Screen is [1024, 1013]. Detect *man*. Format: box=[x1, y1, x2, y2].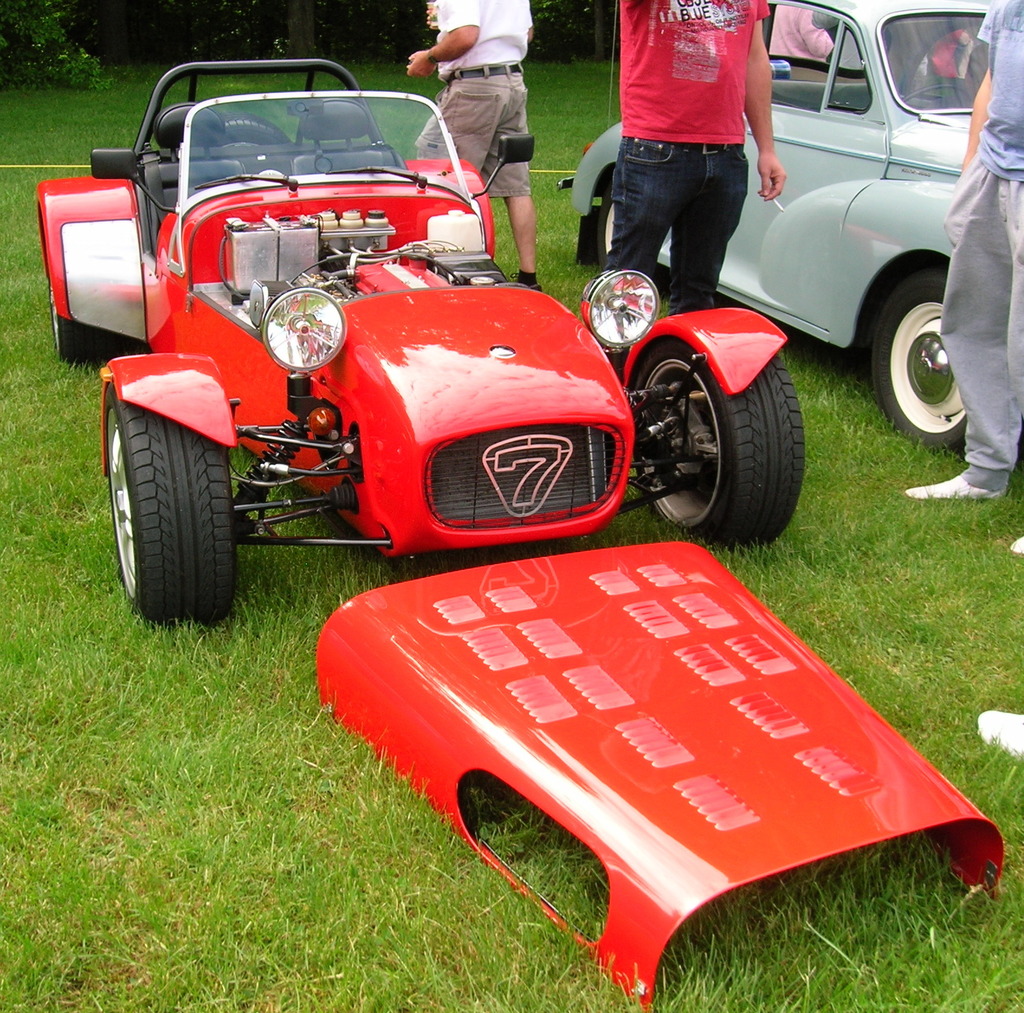
box=[896, 0, 1023, 561].
